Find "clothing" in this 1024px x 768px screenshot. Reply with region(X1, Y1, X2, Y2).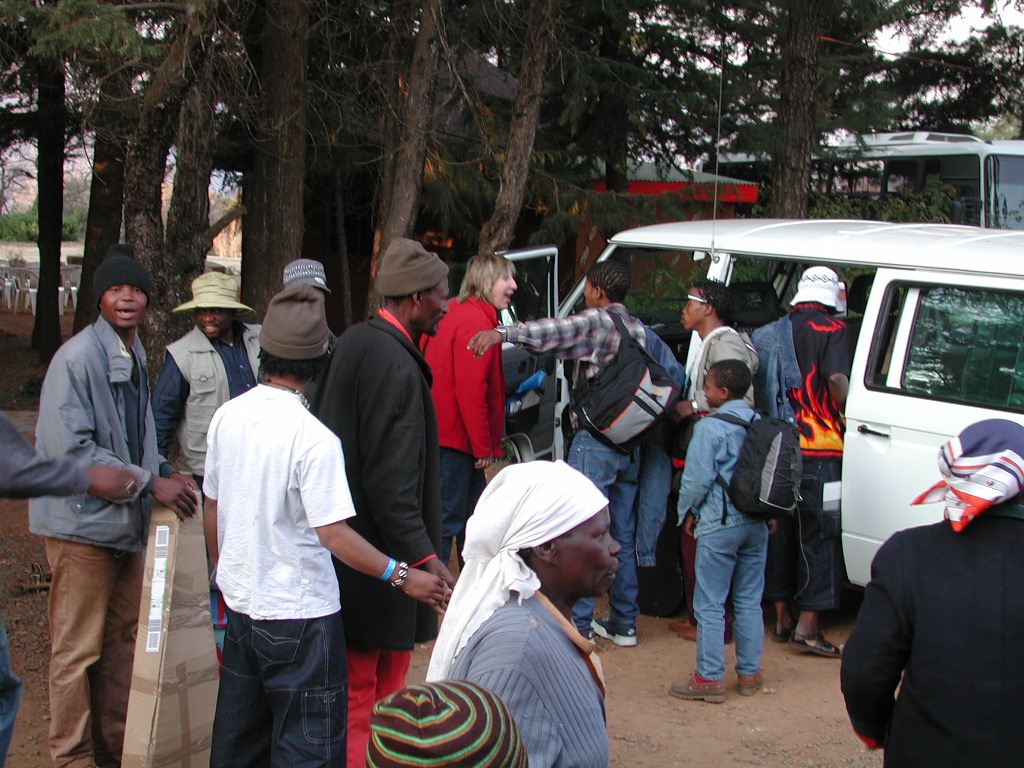
region(93, 238, 151, 305).
